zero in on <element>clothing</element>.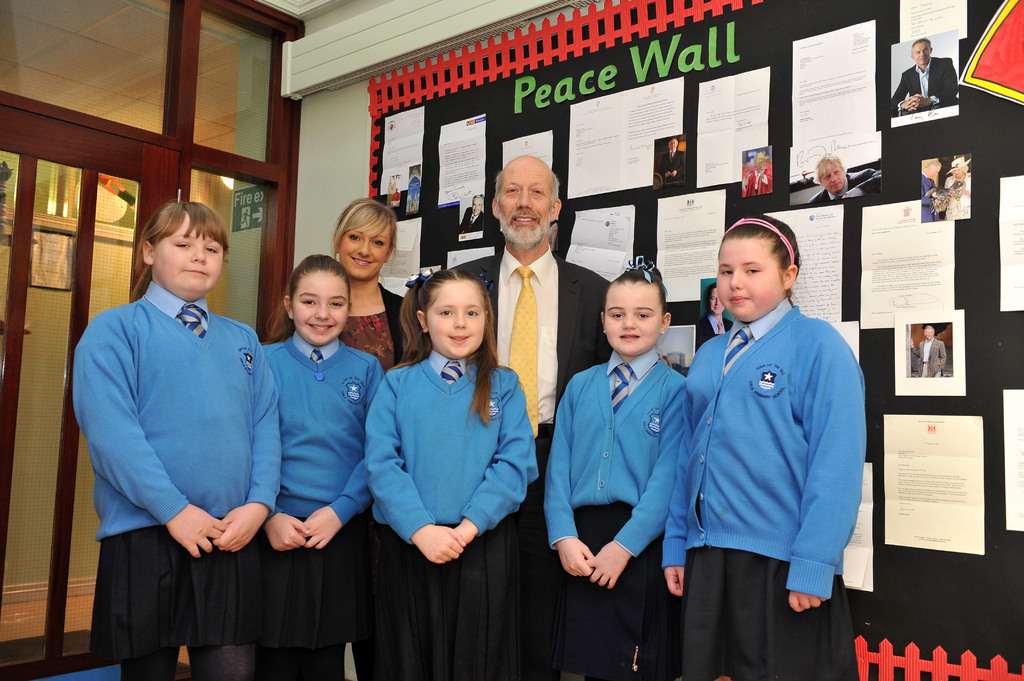
Zeroed in: [x1=908, y1=332, x2=948, y2=377].
